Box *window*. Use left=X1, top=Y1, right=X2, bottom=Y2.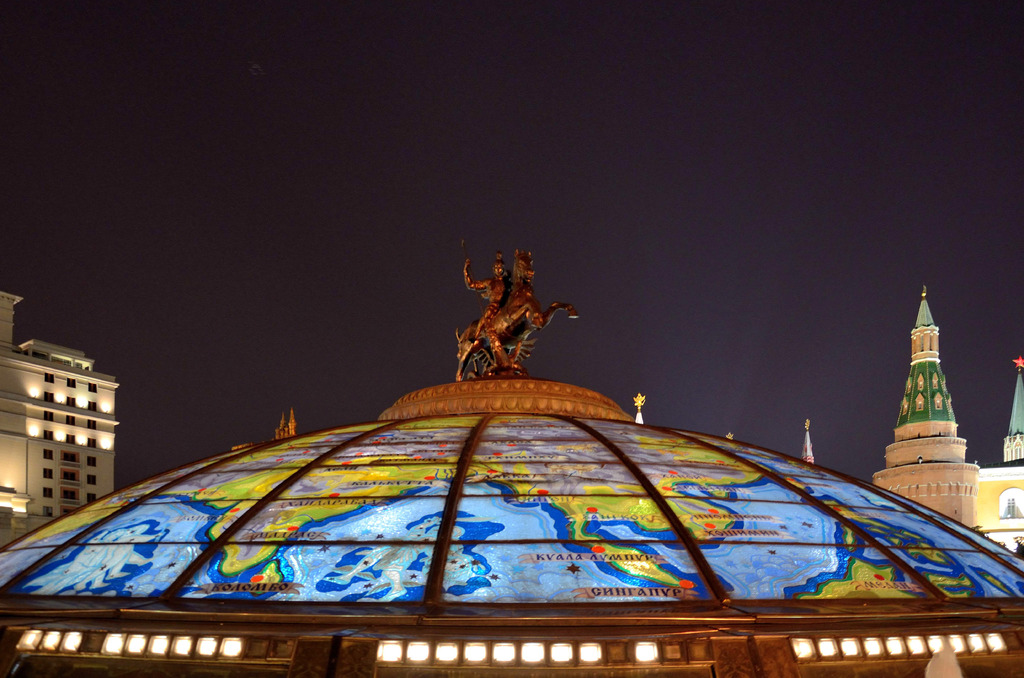
left=86, top=457, right=96, bottom=465.
